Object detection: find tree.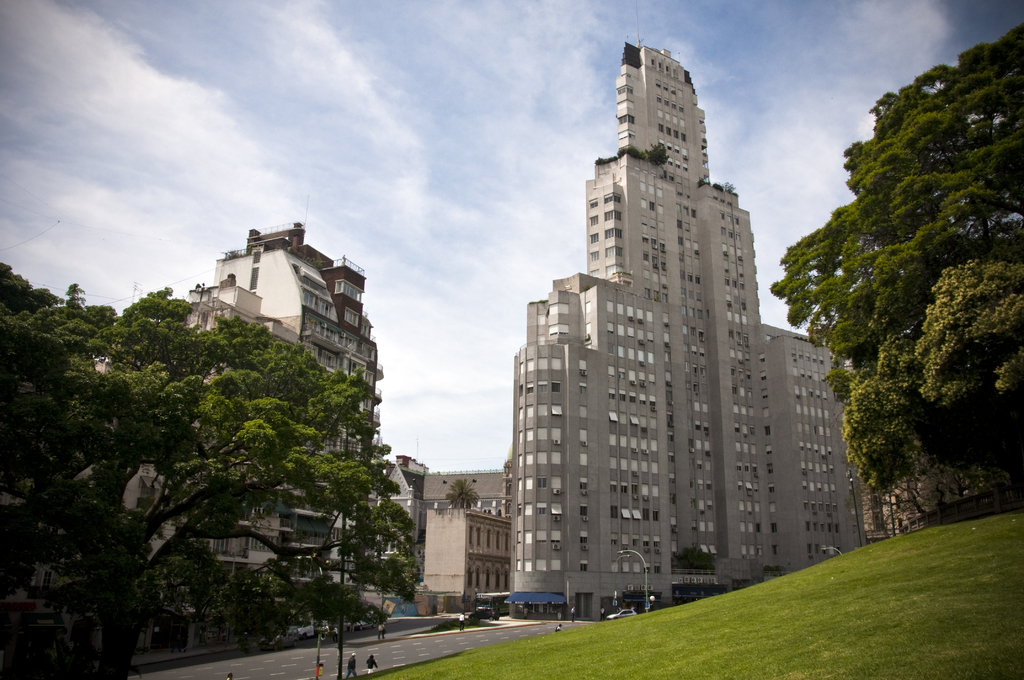
[x1=440, y1=473, x2=481, y2=519].
